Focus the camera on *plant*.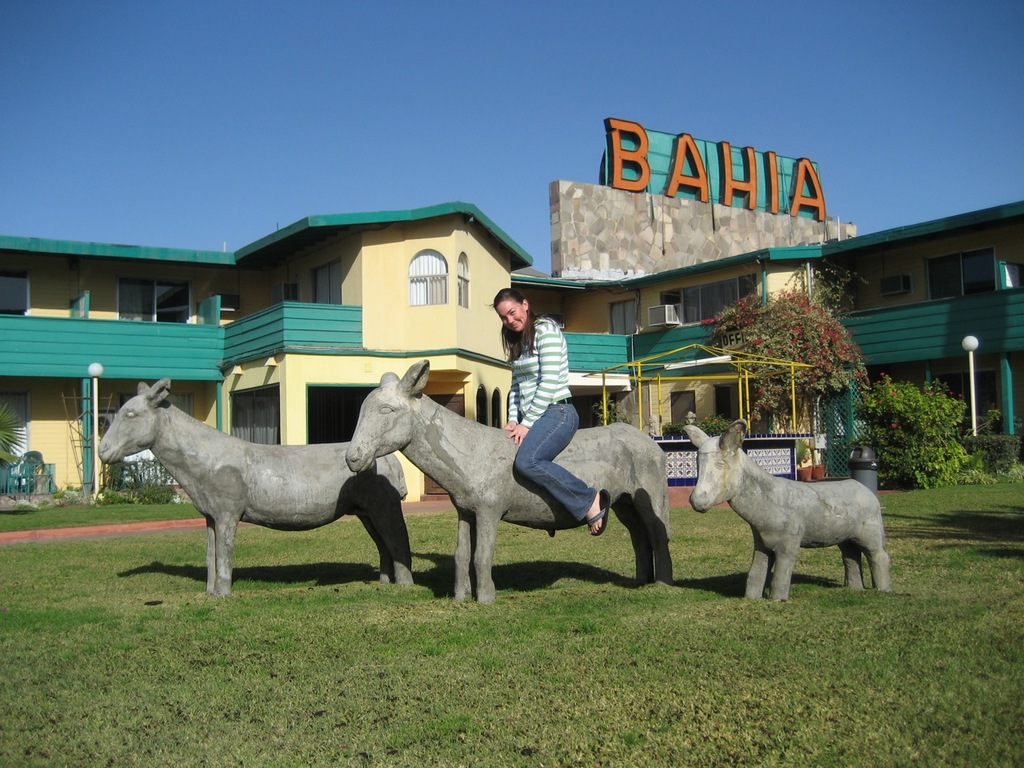
Focus region: [x1=709, y1=249, x2=882, y2=430].
